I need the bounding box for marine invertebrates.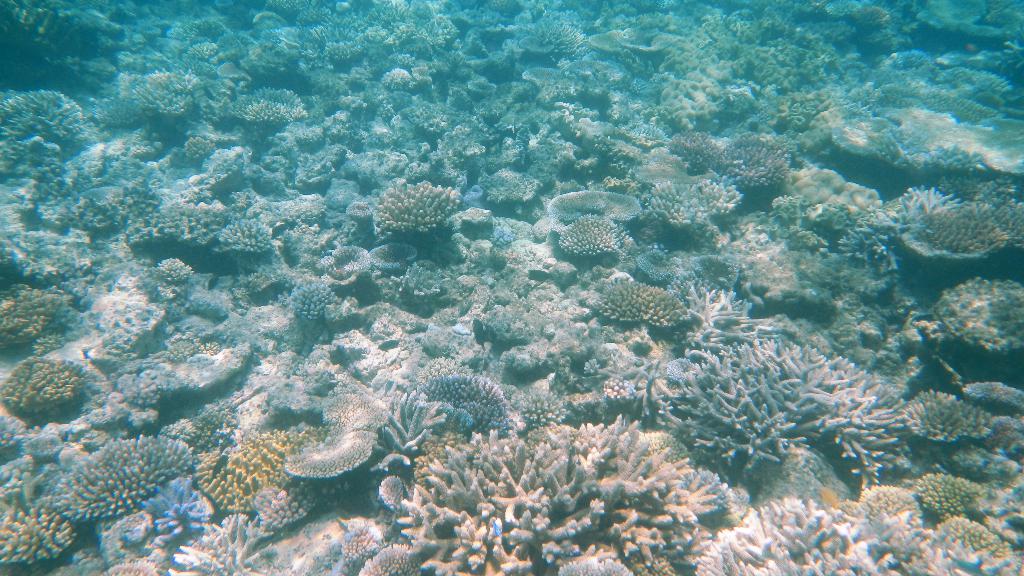
Here it is: {"x1": 239, "y1": 8, "x2": 314, "y2": 62}.
